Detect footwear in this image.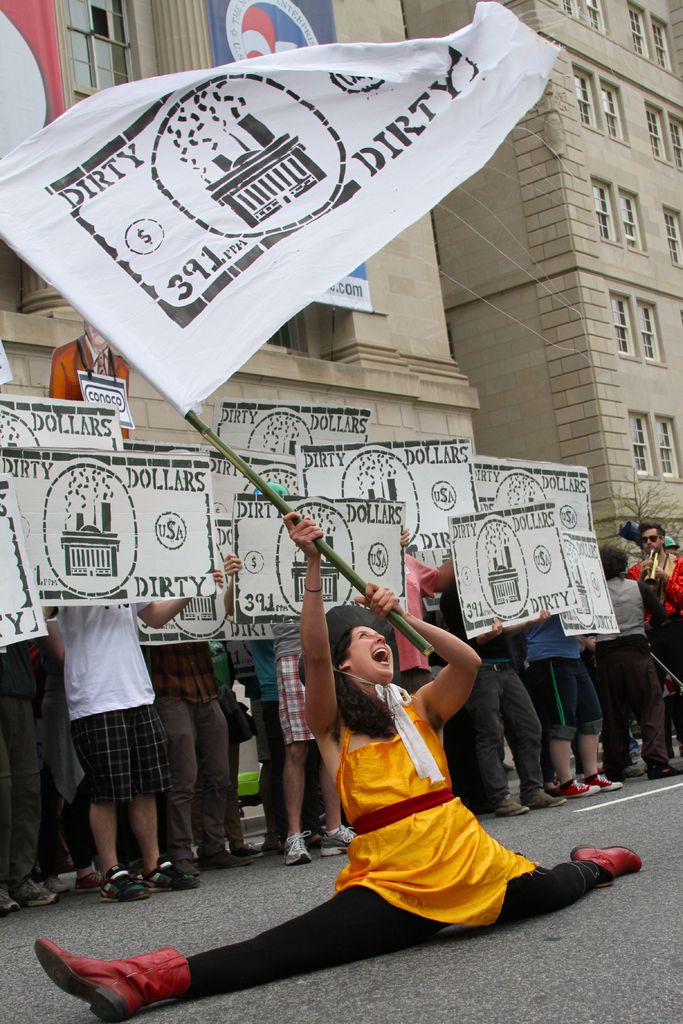
Detection: <box>72,869,104,892</box>.
